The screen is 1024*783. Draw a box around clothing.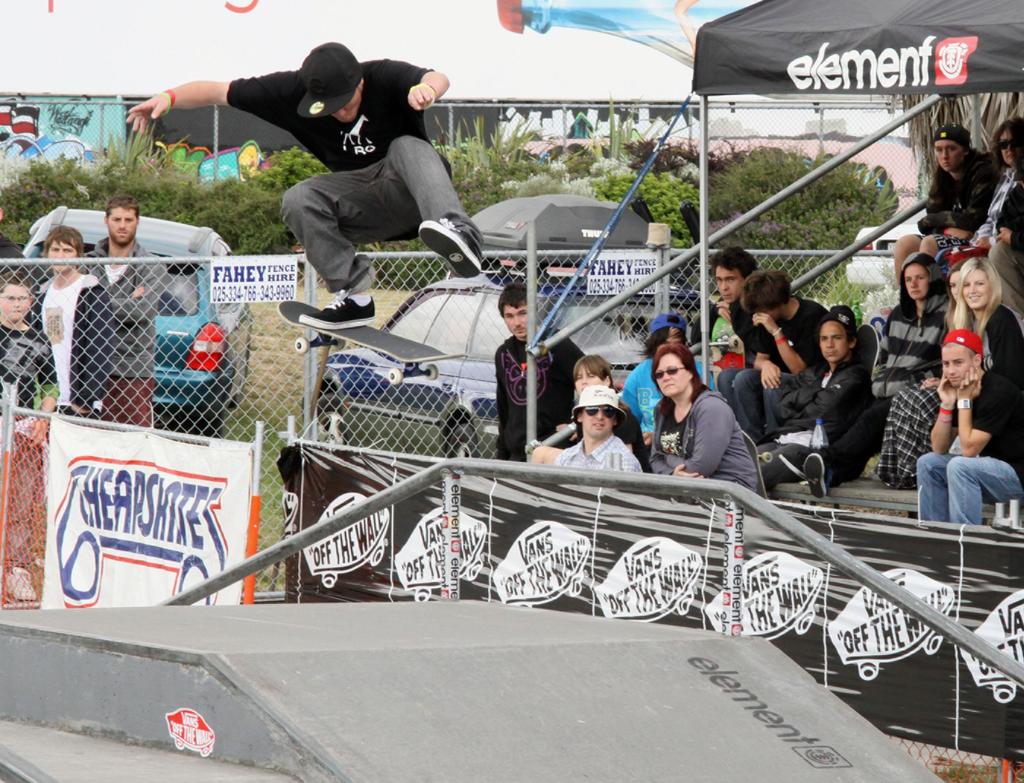
locate(0, 320, 60, 571).
